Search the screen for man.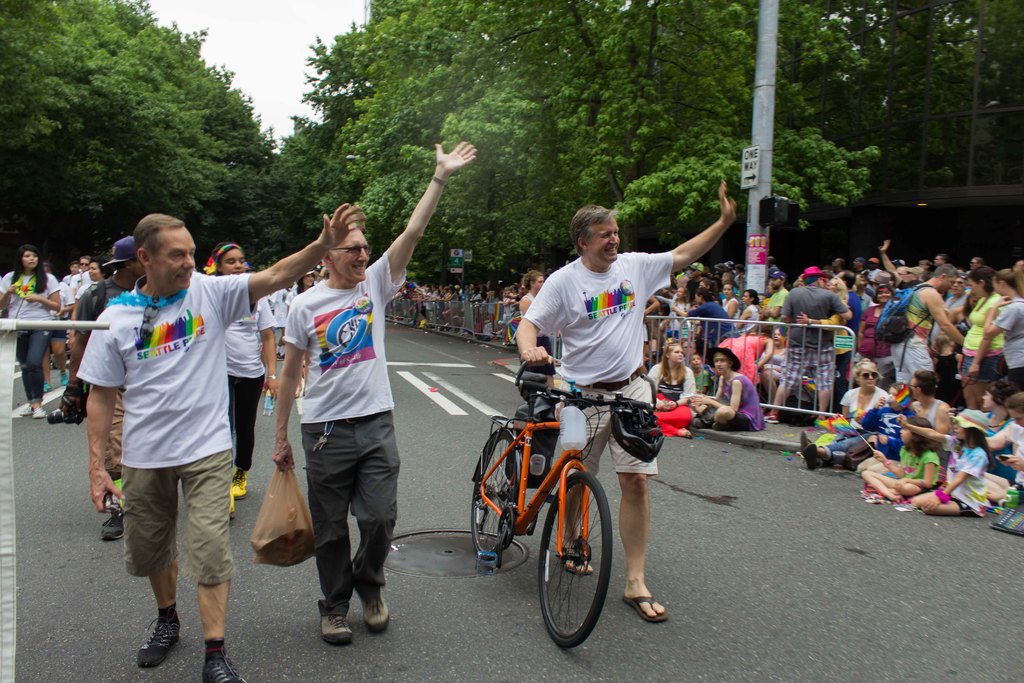
Found at Rect(84, 206, 371, 682).
